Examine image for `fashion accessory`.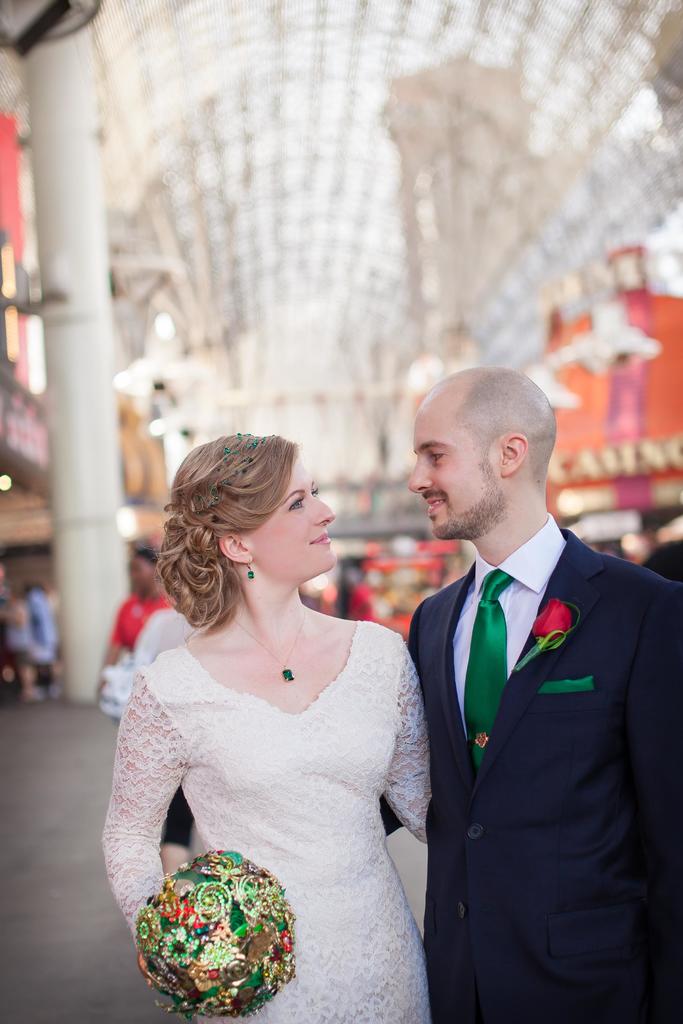
Examination result: {"left": 248, "top": 564, "right": 255, "bottom": 582}.
